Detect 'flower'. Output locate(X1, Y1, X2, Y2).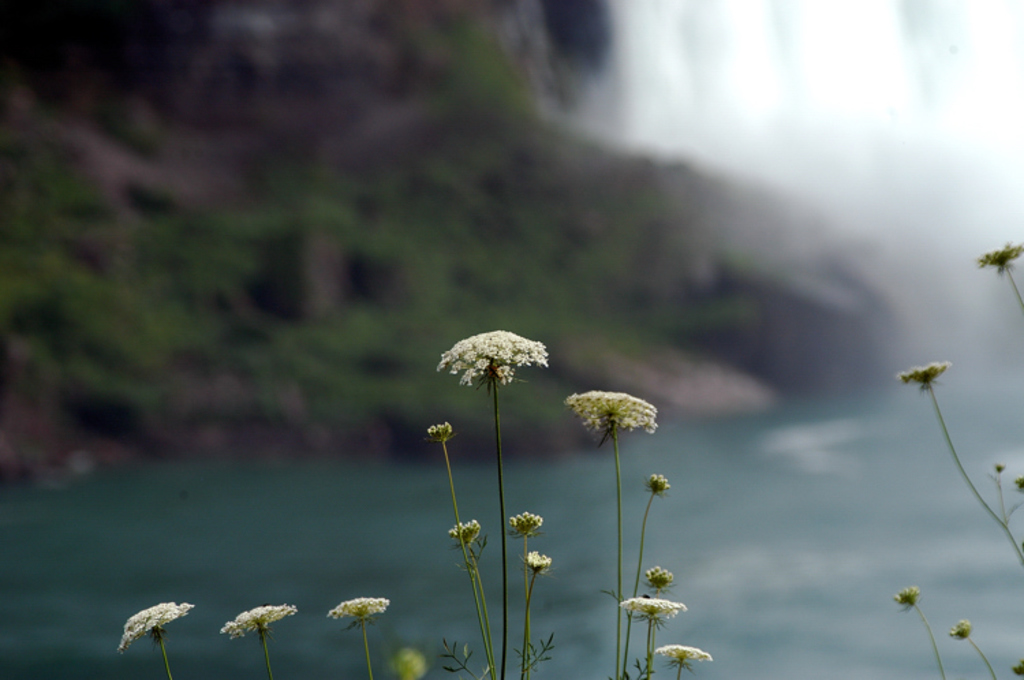
locate(572, 382, 666, 456).
